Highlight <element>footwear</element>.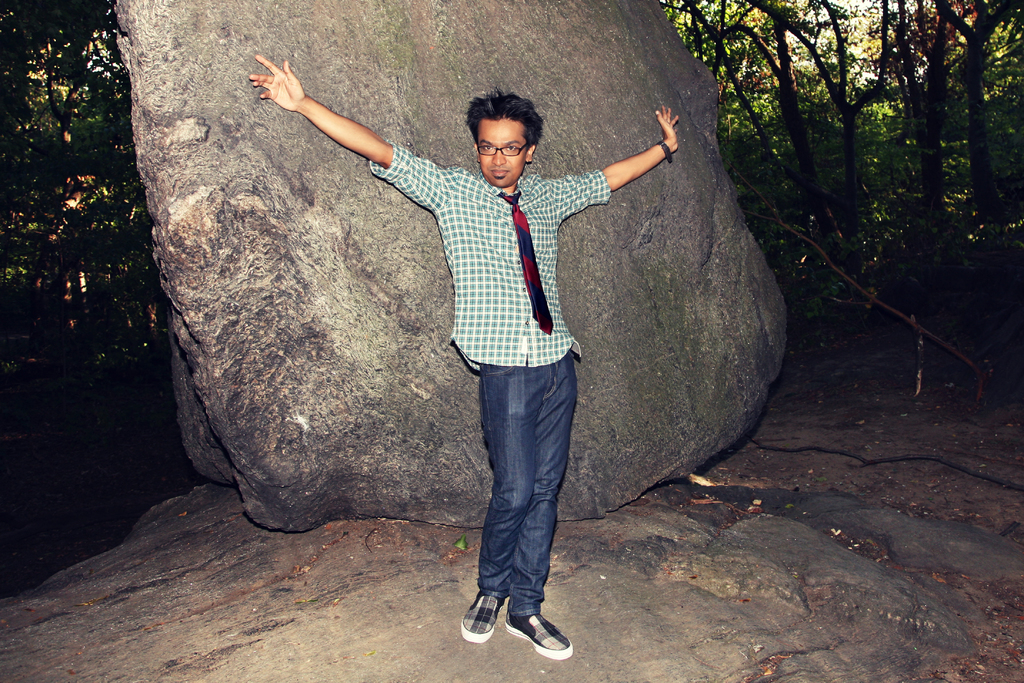
Highlighted region: (508,611,573,661).
